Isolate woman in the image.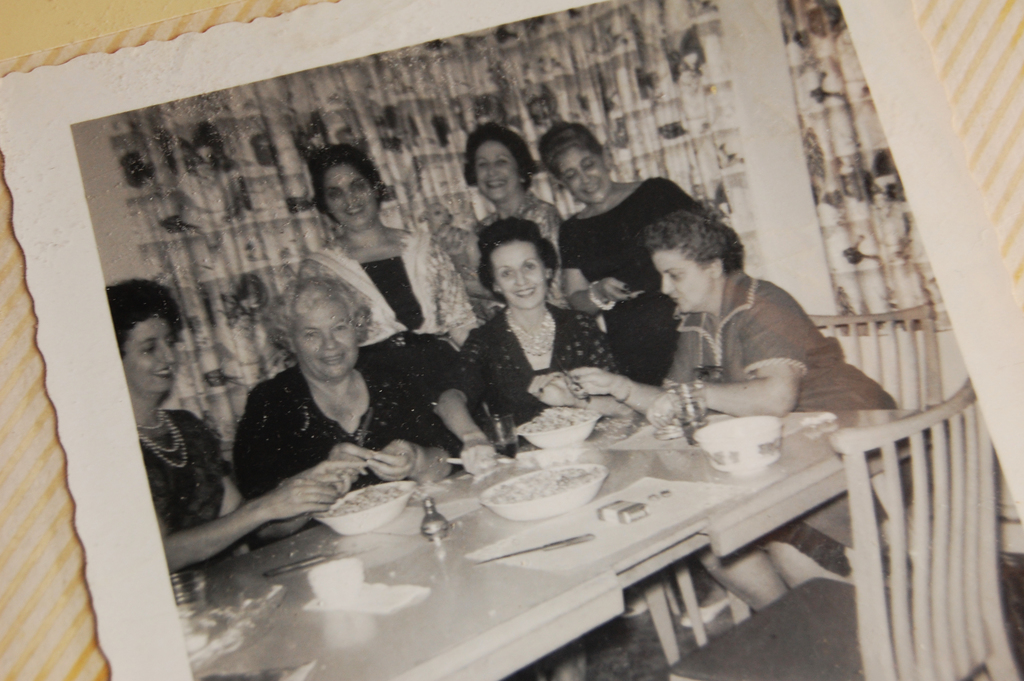
Isolated region: box=[439, 124, 572, 313].
